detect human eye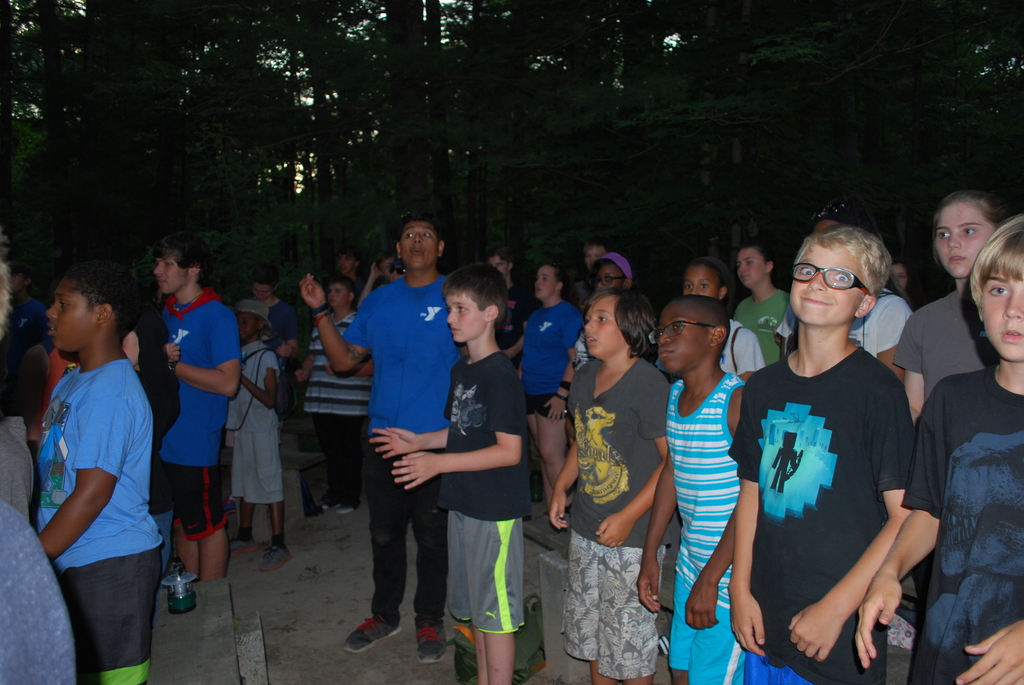
<bbox>656, 331, 665, 338</bbox>
